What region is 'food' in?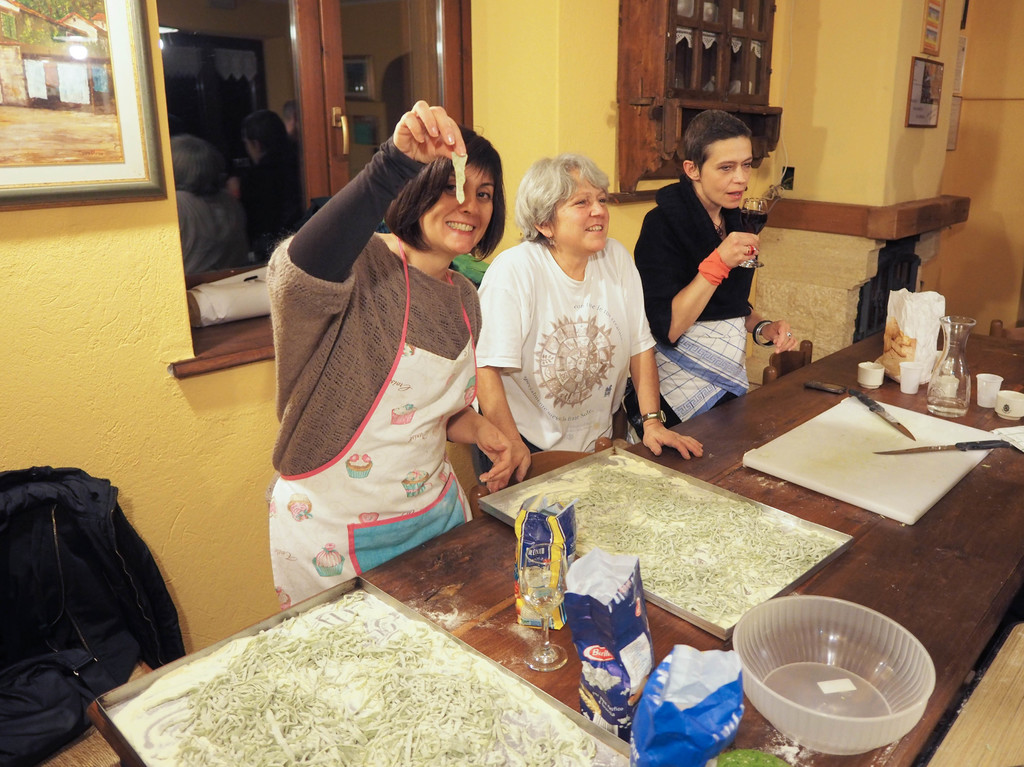
bbox=[346, 451, 374, 479].
